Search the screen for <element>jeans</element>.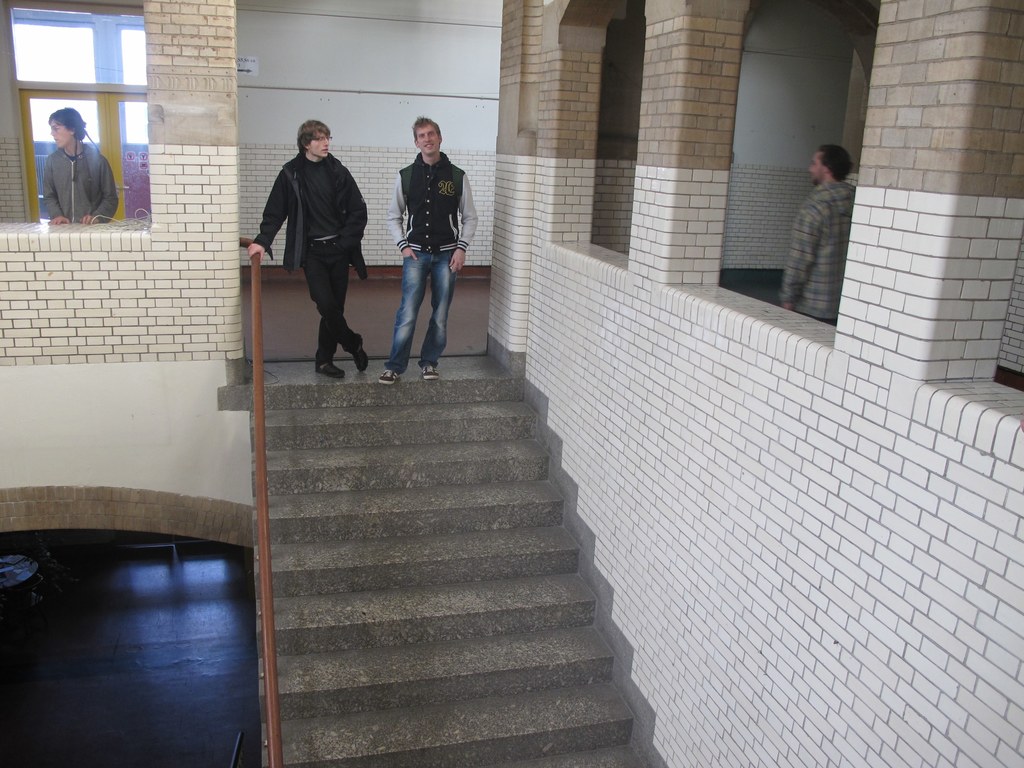
Found at l=387, t=244, r=458, b=372.
